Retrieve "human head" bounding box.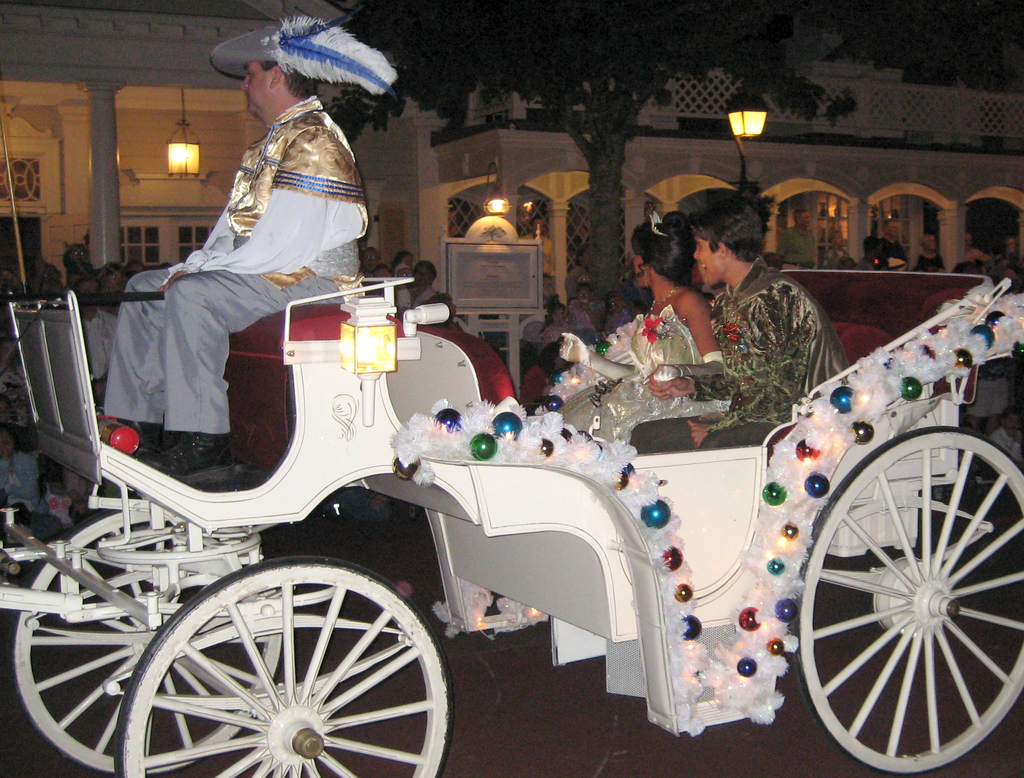
Bounding box: (415,261,433,282).
